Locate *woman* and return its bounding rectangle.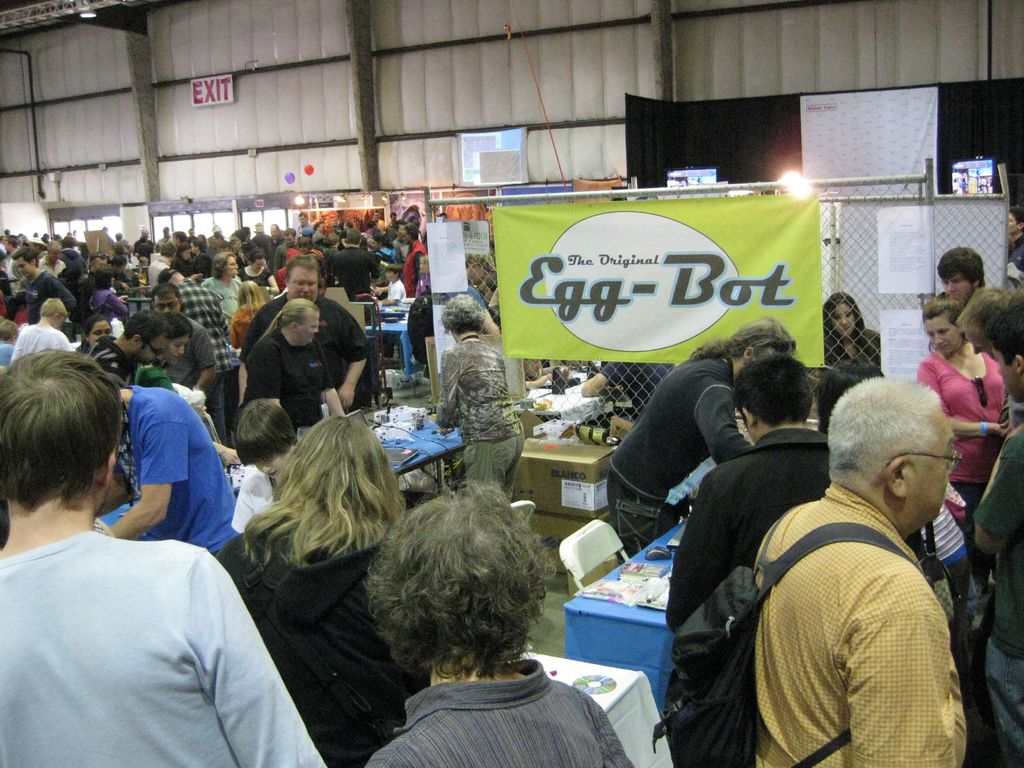
select_region(436, 295, 526, 501).
